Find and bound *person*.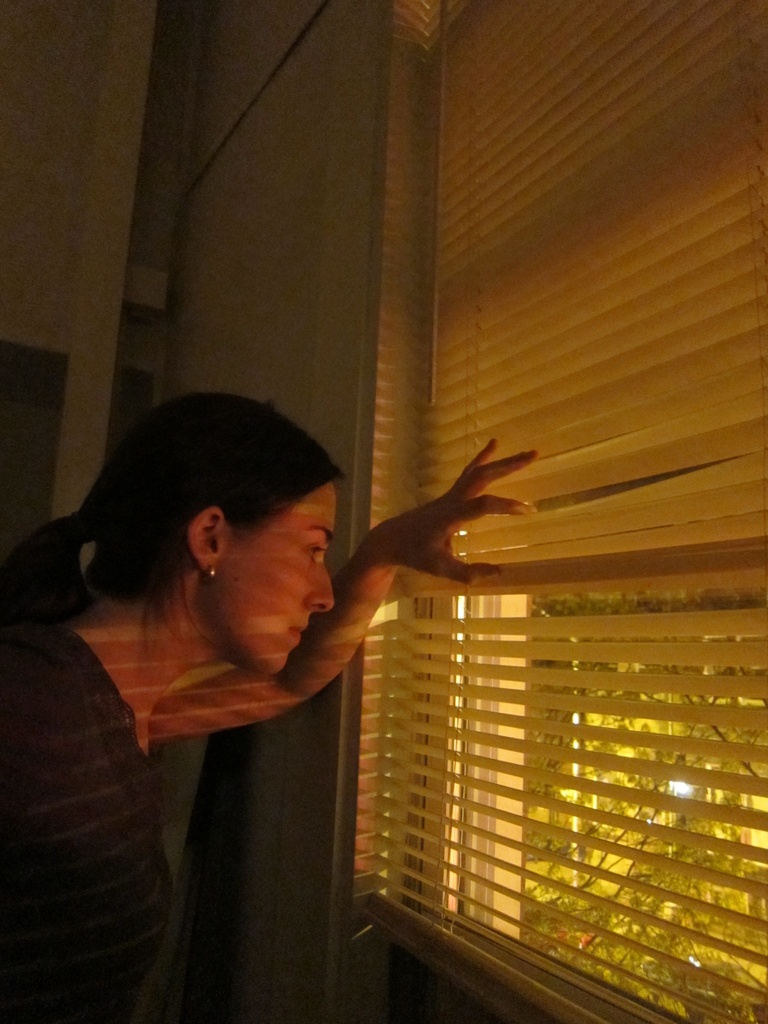
Bound: 0, 399, 480, 909.
